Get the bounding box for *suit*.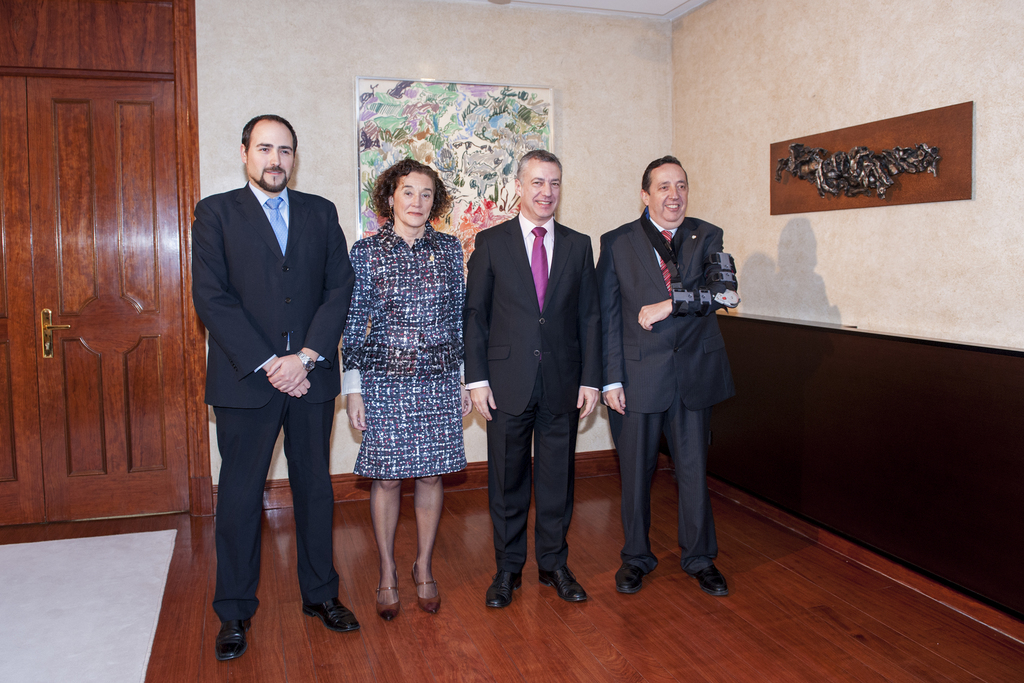
598/158/743/599.
